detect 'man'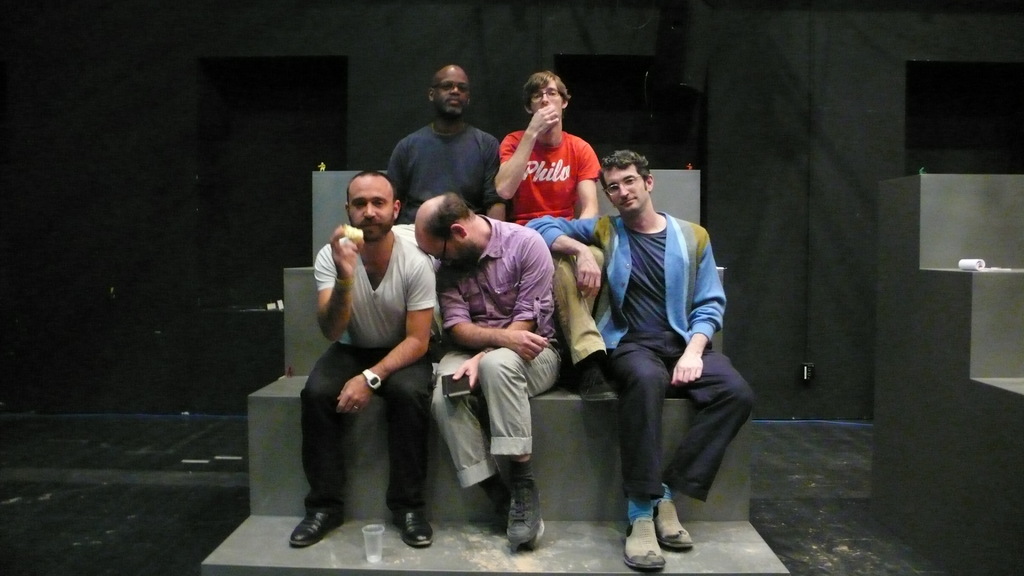
406 189 566 554
